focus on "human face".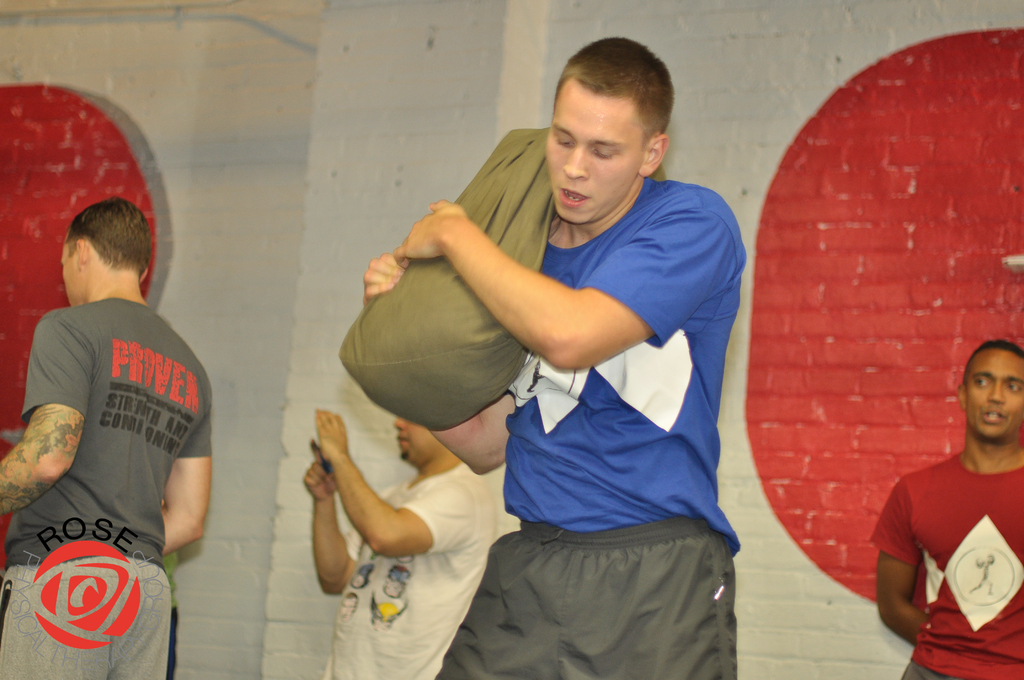
Focused at bbox=(546, 77, 639, 222).
